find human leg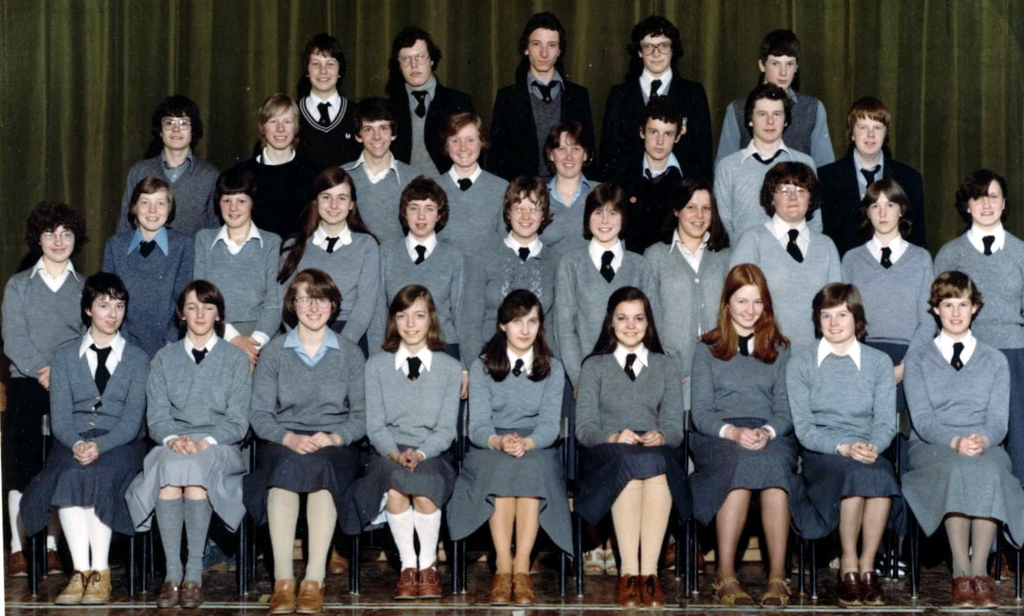
detection(416, 502, 441, 595)
